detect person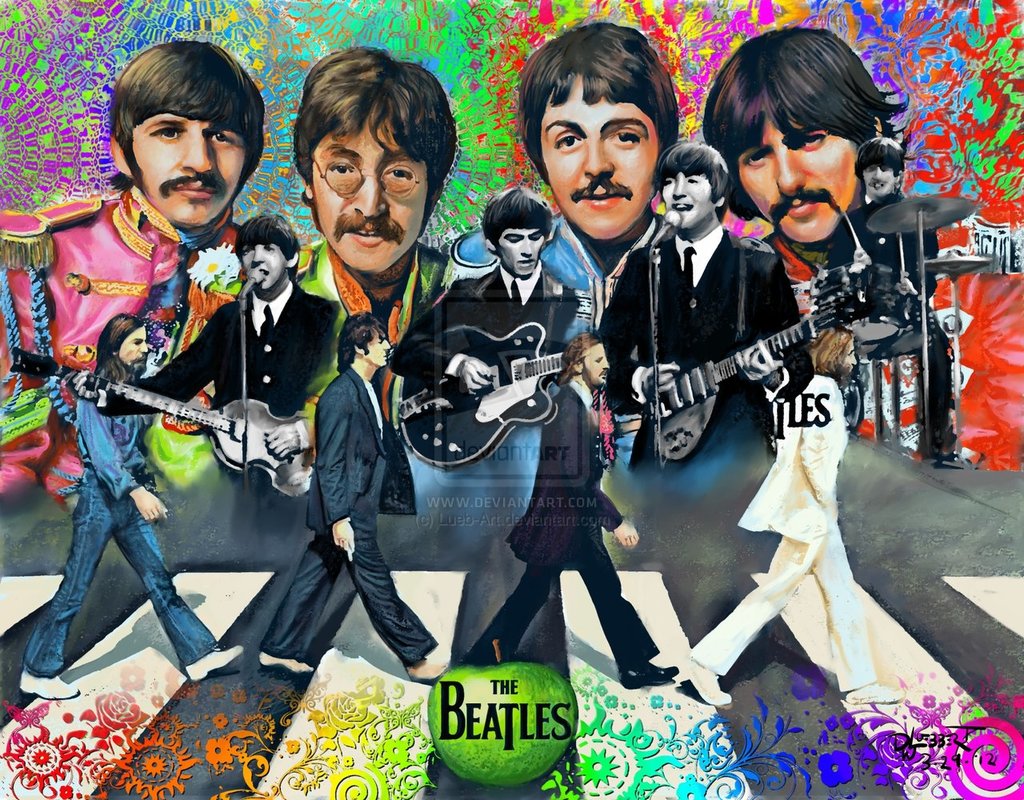
(26,272,198,708)
